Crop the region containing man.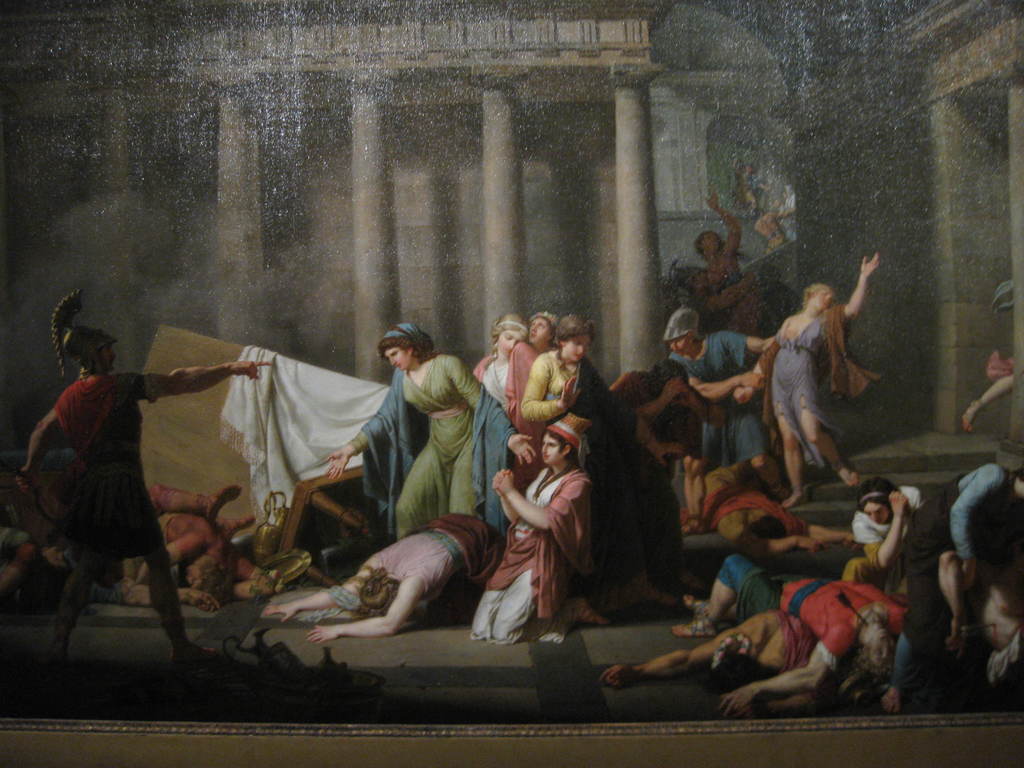
Crop region: {"left": 18, "top": 286, "right": 273, "bottom": 664}.
